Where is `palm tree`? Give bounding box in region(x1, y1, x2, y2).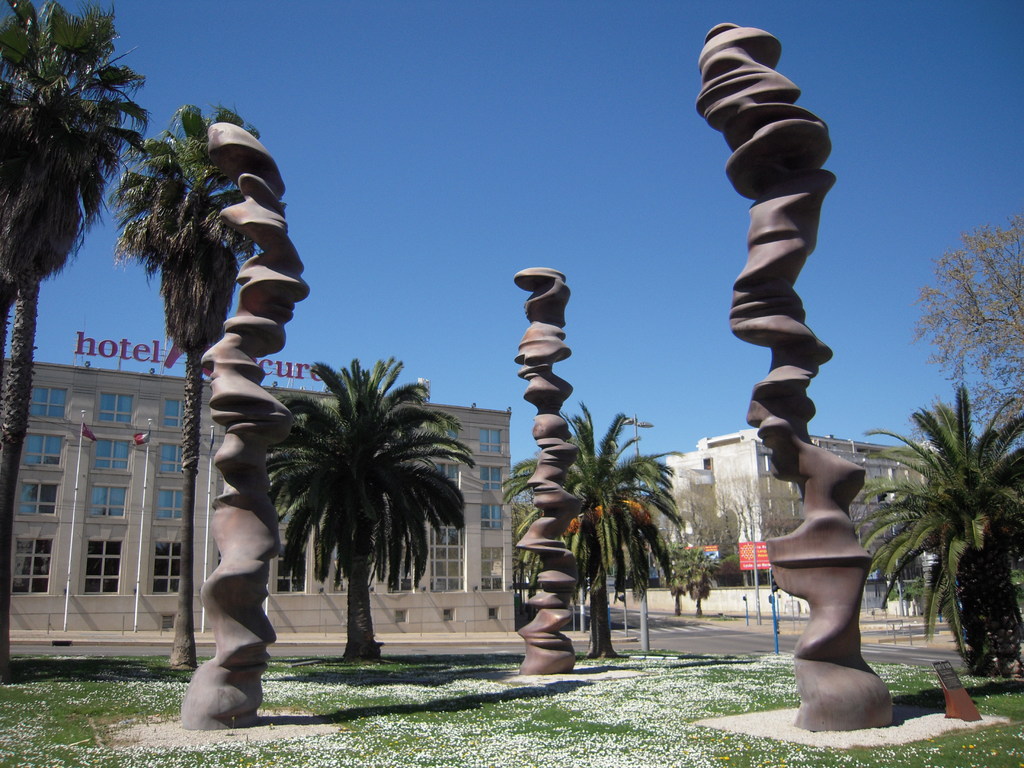
region(865, 413, 1011, 641).
